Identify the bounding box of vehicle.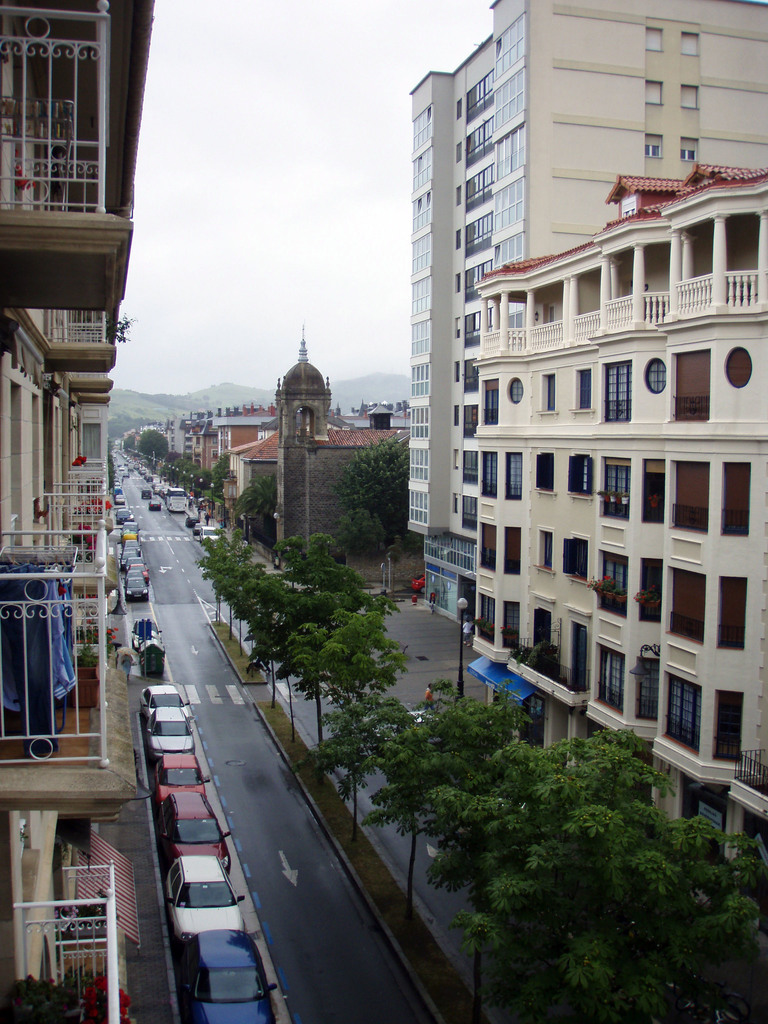
{"left": 164, "top": 484, "right": 188, "bottom": 512}.
